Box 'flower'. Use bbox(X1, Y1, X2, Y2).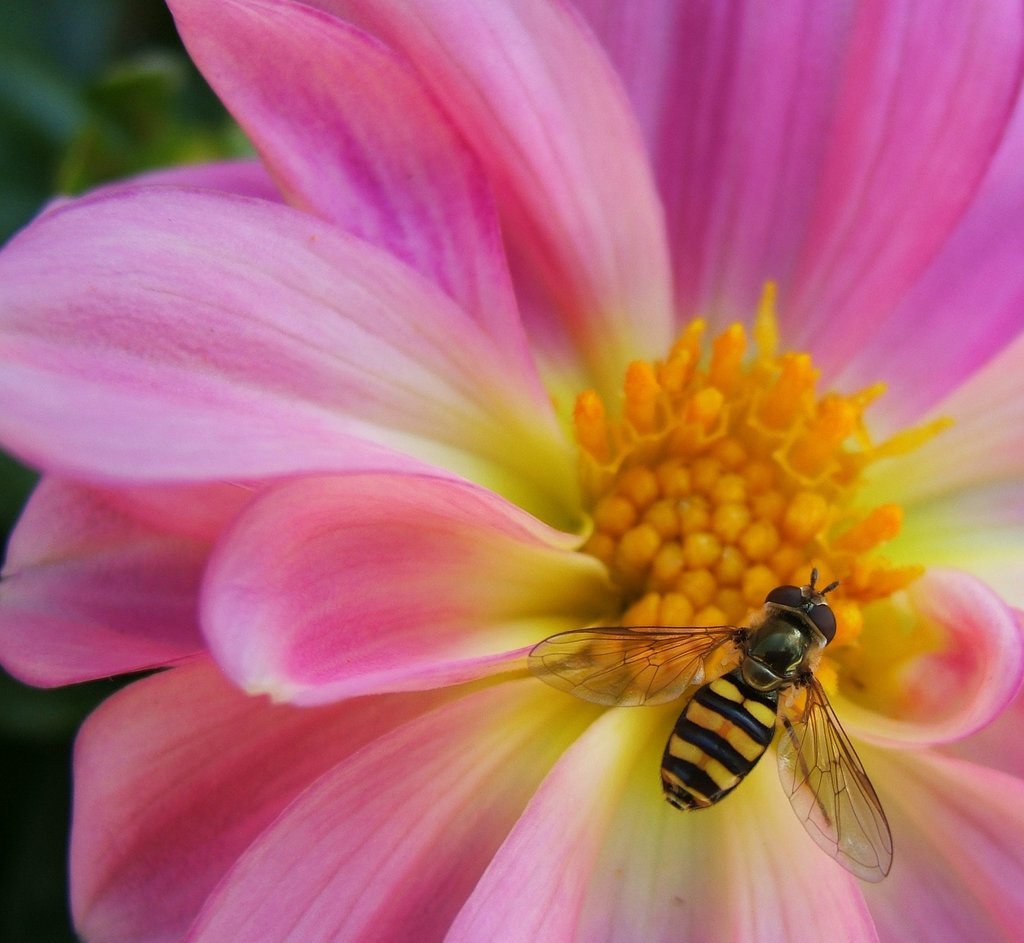
bbox(4, 0, 1023, 939).
